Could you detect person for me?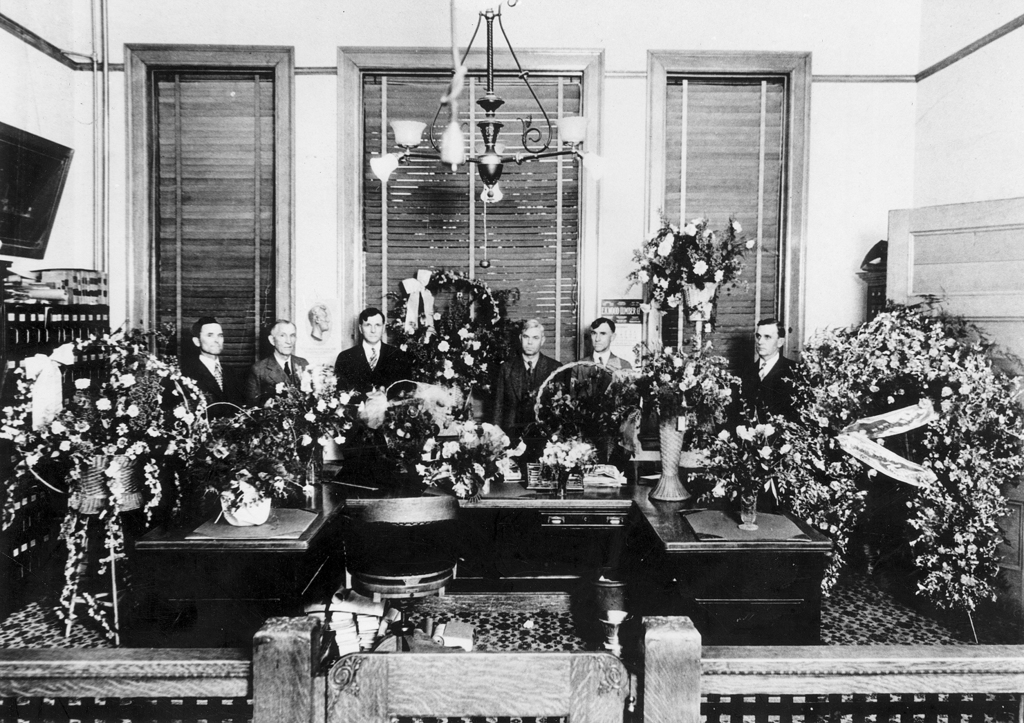
Detection result: x1=336, y1=309, x2=407, y2=413.
